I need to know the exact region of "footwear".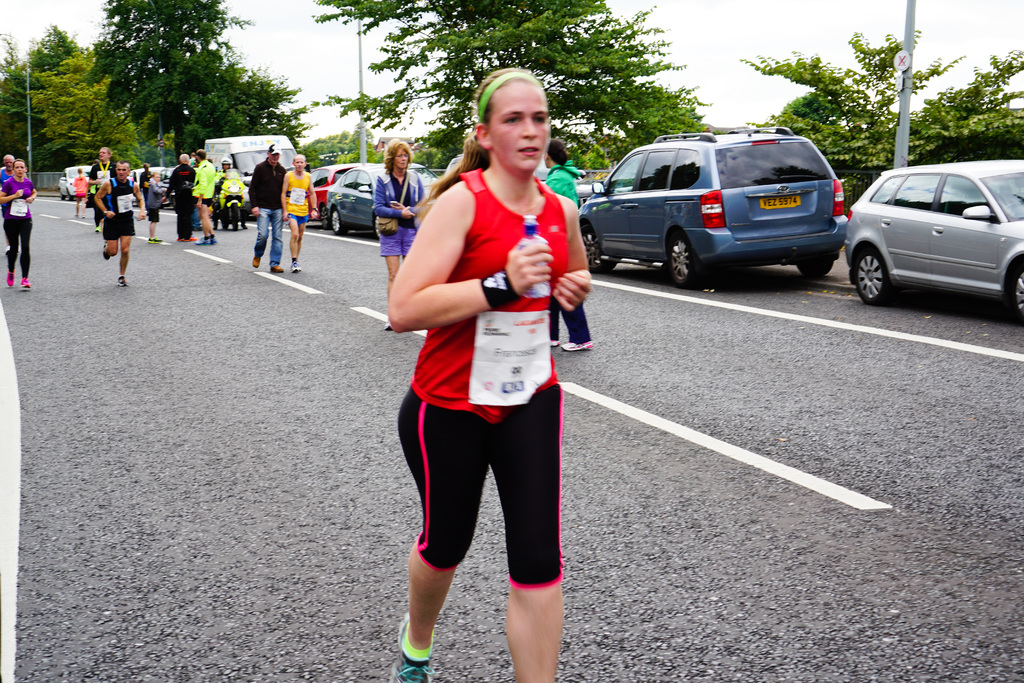
Region: (x1=19, y1=275, x2=33, y2=290).
